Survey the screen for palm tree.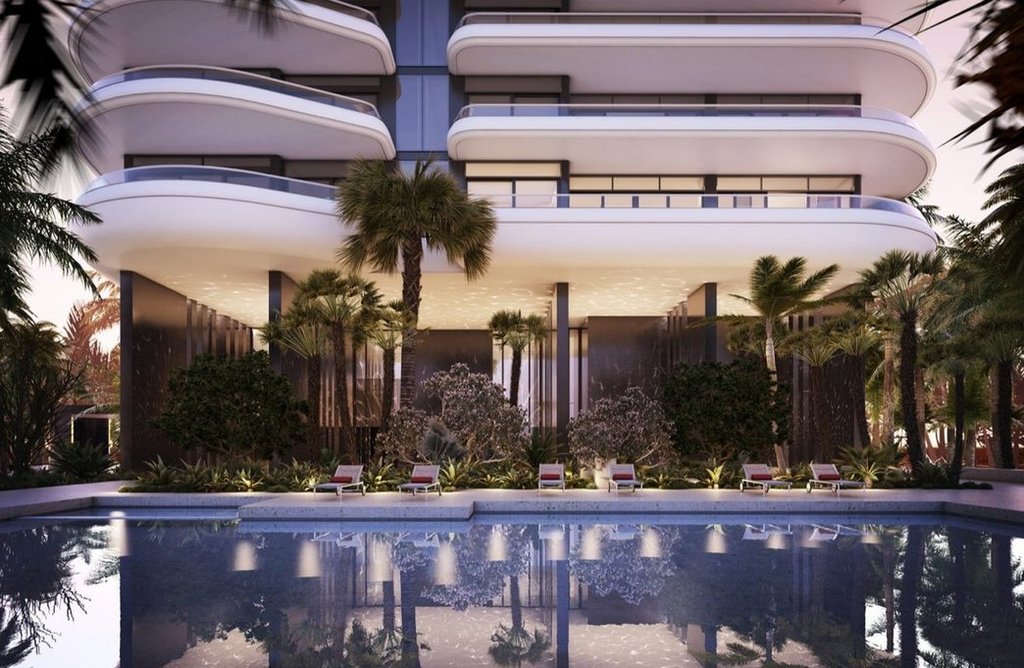
Survey found: [x1=280, y1=265, x2=368, y2=425].
